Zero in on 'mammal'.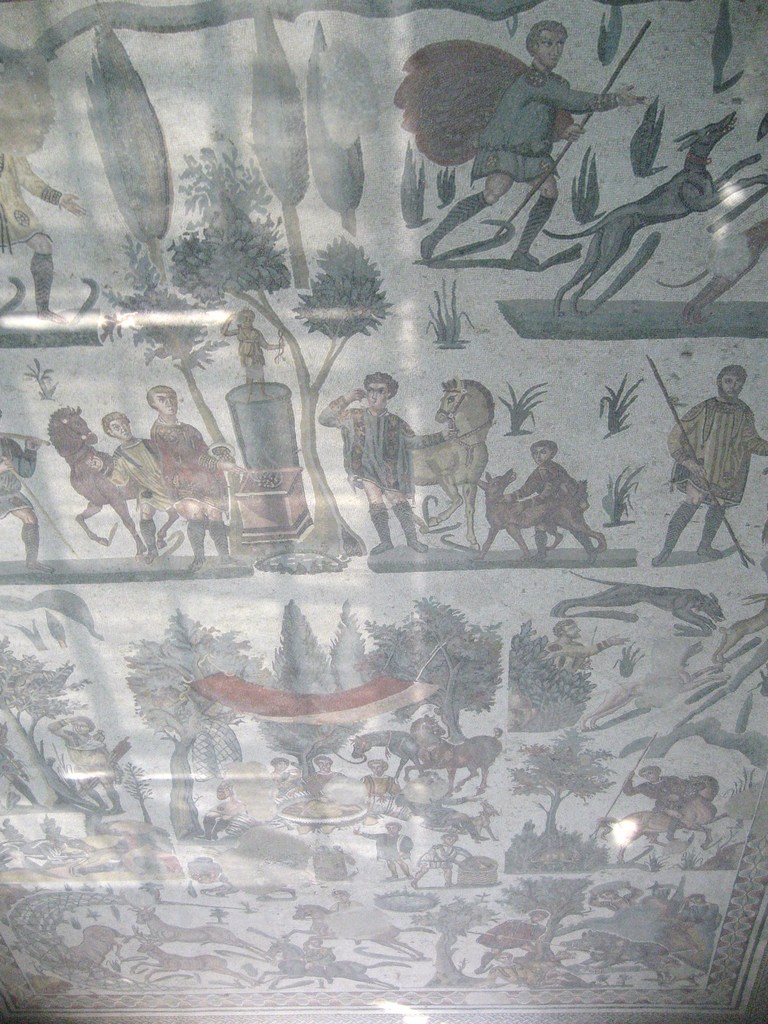
Zeroed in: pyautogui.locateOnScreen(596, 774, 737, 856).
